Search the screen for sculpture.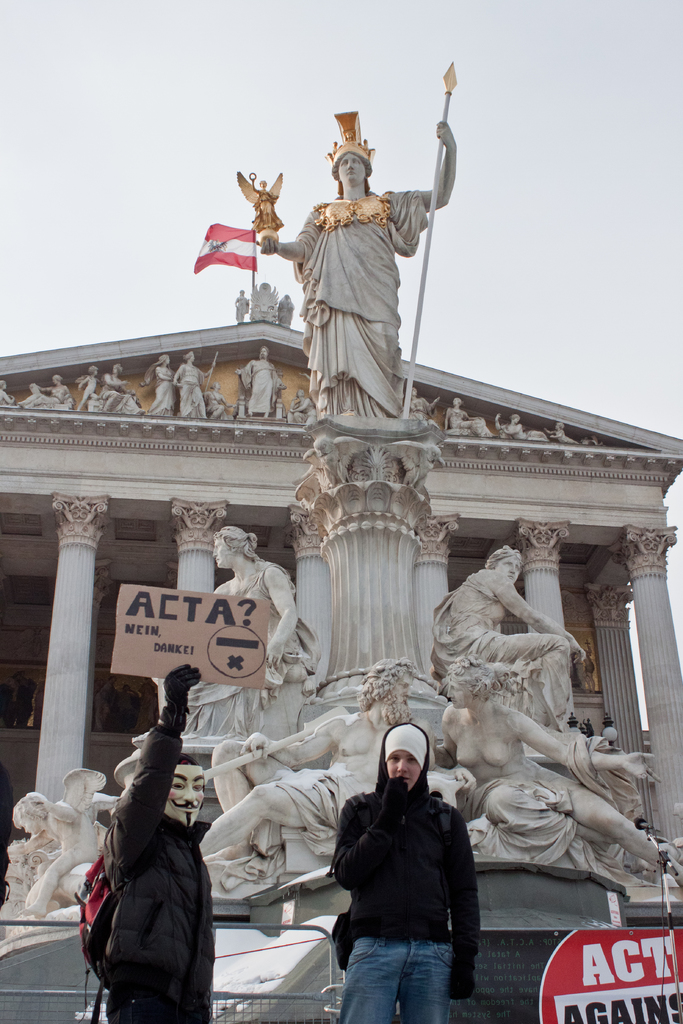
Found at box(8, 736, 258, 906).
